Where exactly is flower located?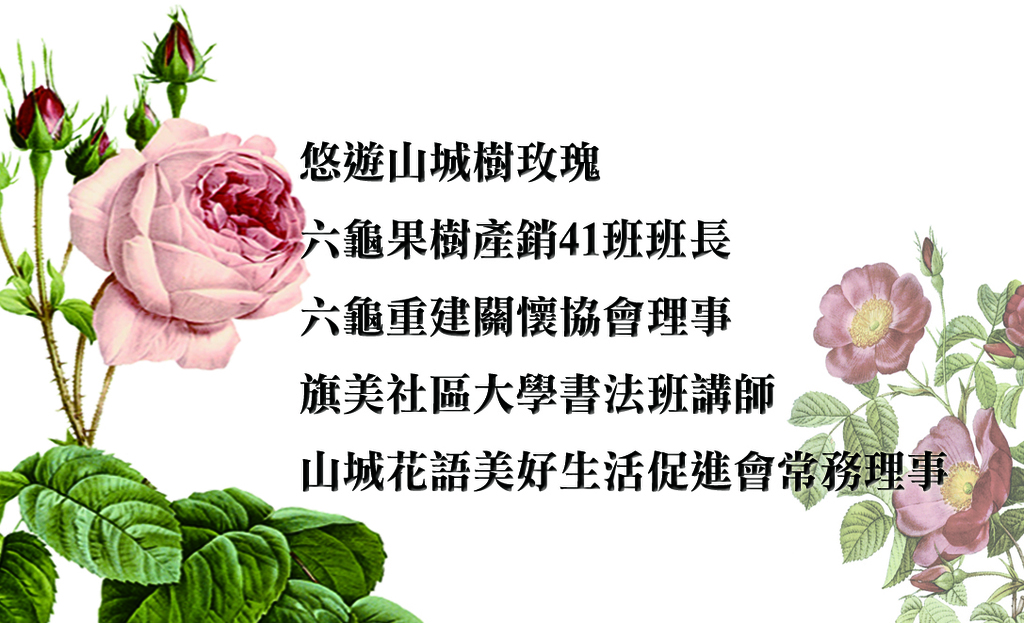
Its bounding box is (813,259,930,387).
